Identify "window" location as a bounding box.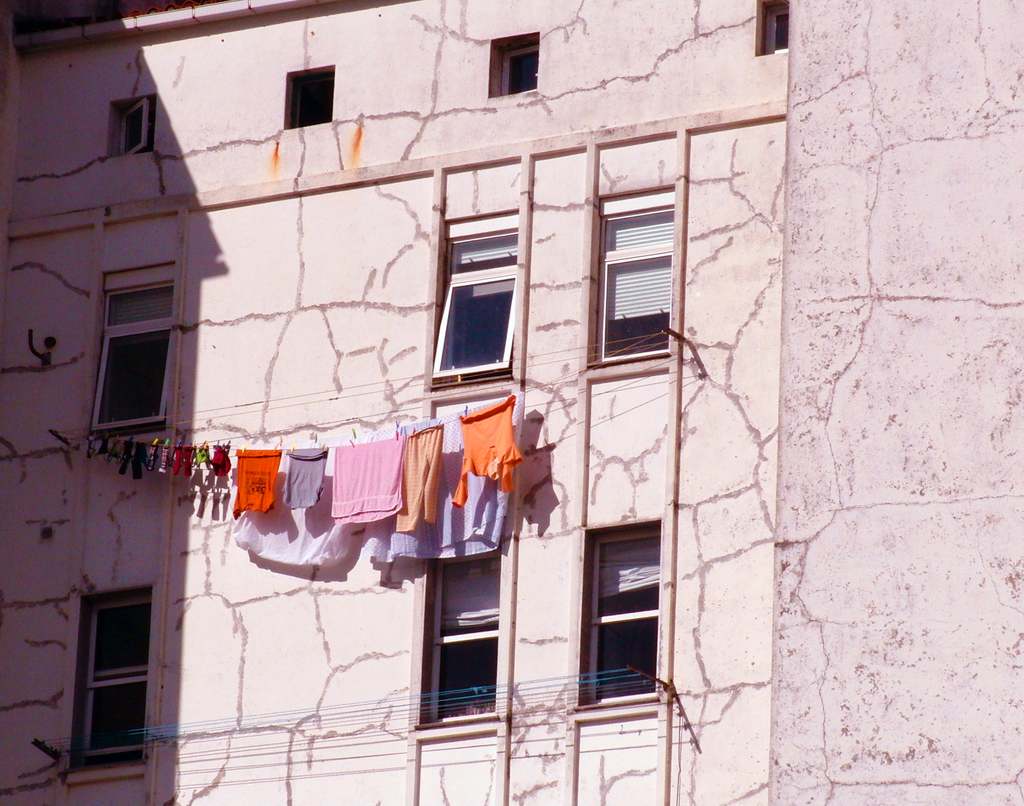
region(116, 101, 166, 156).
